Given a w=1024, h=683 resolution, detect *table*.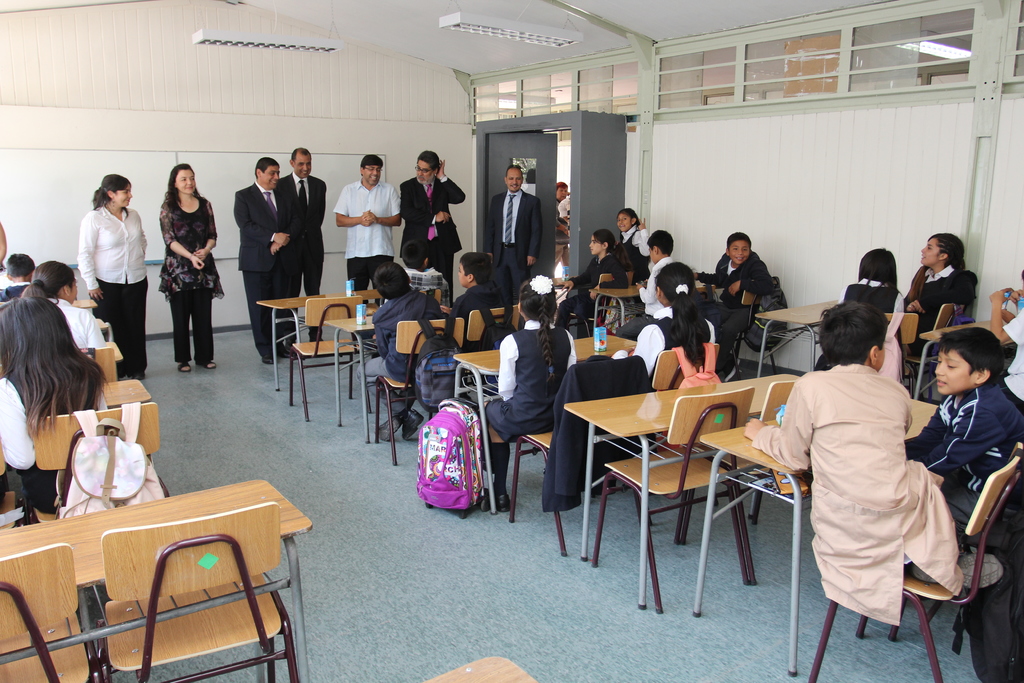
bbox=(98, 377, 152, 415).
